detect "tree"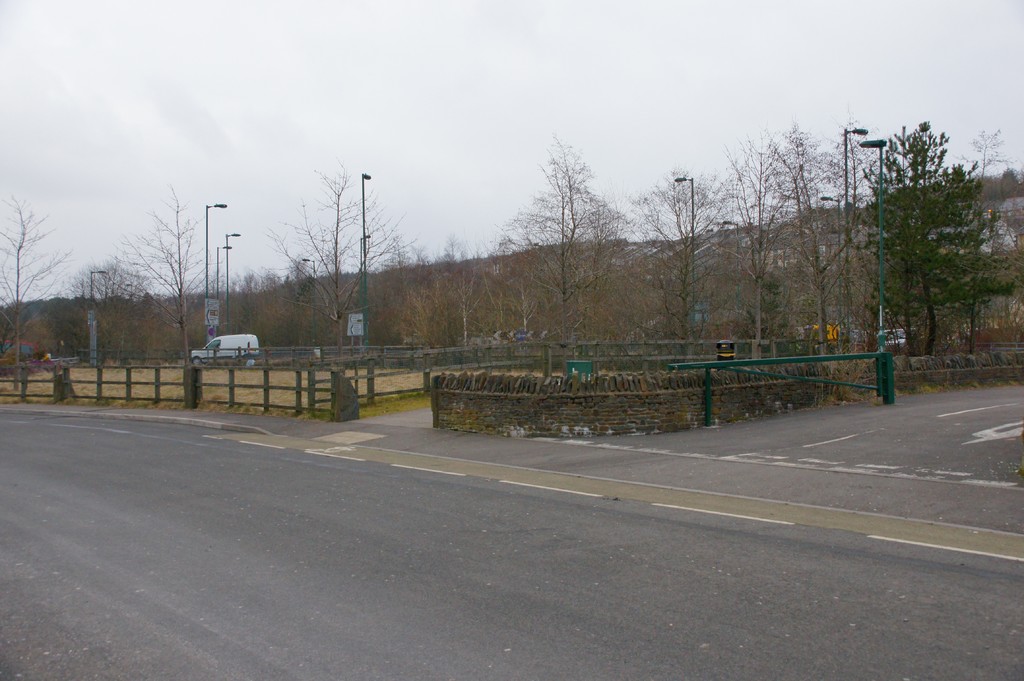
113 193 237 390
